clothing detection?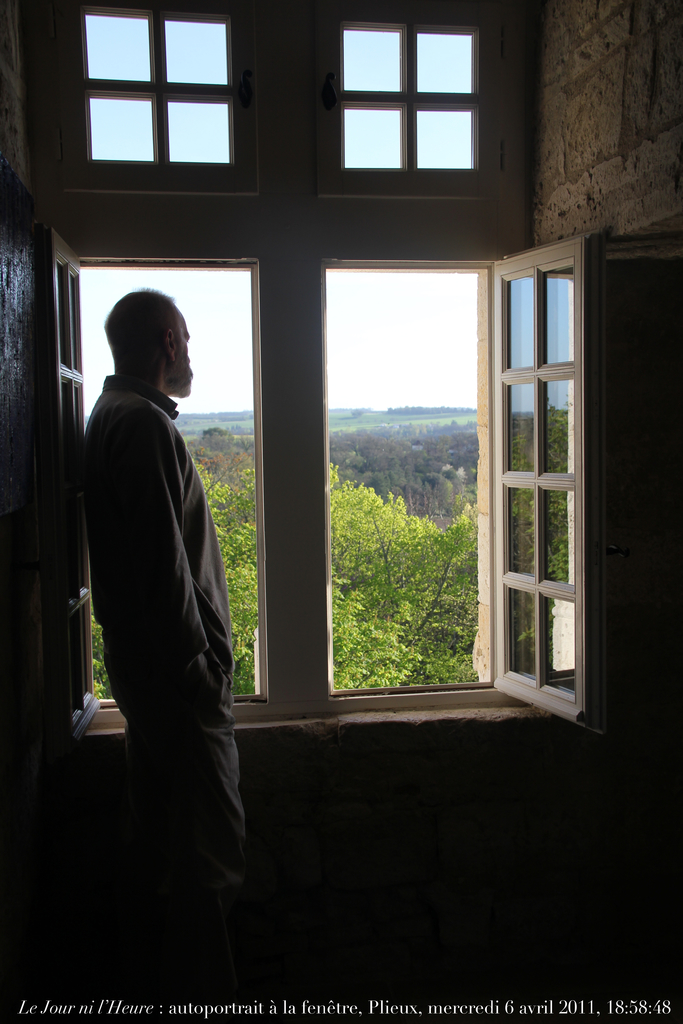
[64, 176, 305, 940]
